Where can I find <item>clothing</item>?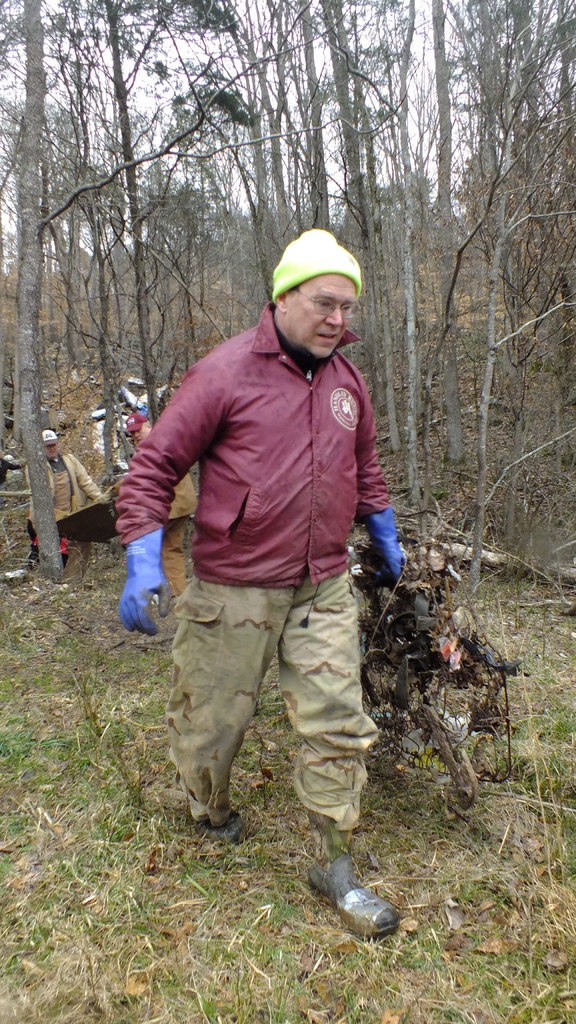
You can find it at BBox(113, 256, 402, 813).
